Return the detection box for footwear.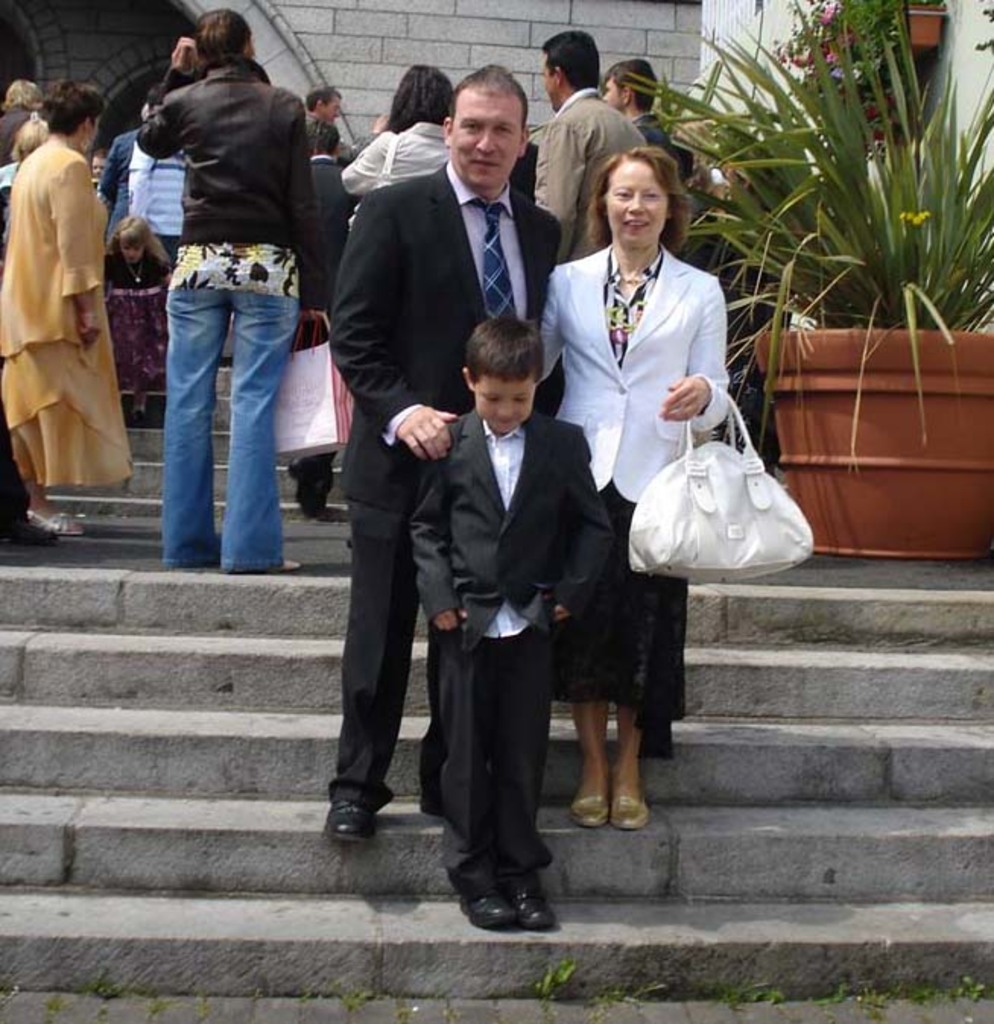
left=459, top=887, right=514, bottom=928.
